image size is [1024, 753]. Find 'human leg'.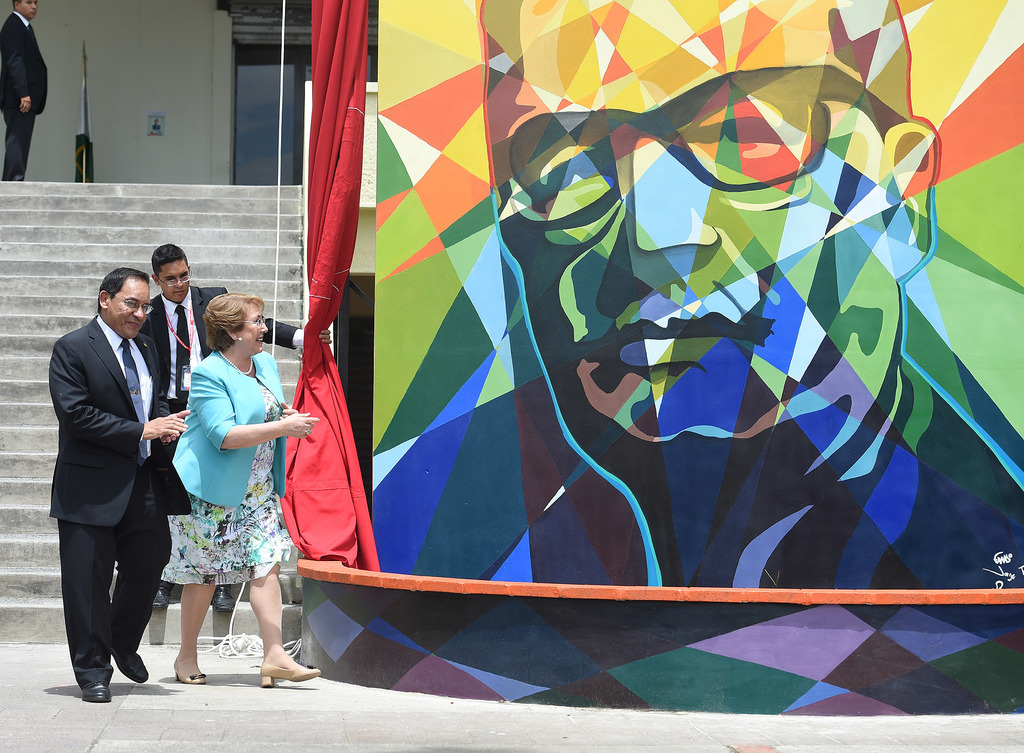
(left=61, top=475, right=122, bottom=704).
